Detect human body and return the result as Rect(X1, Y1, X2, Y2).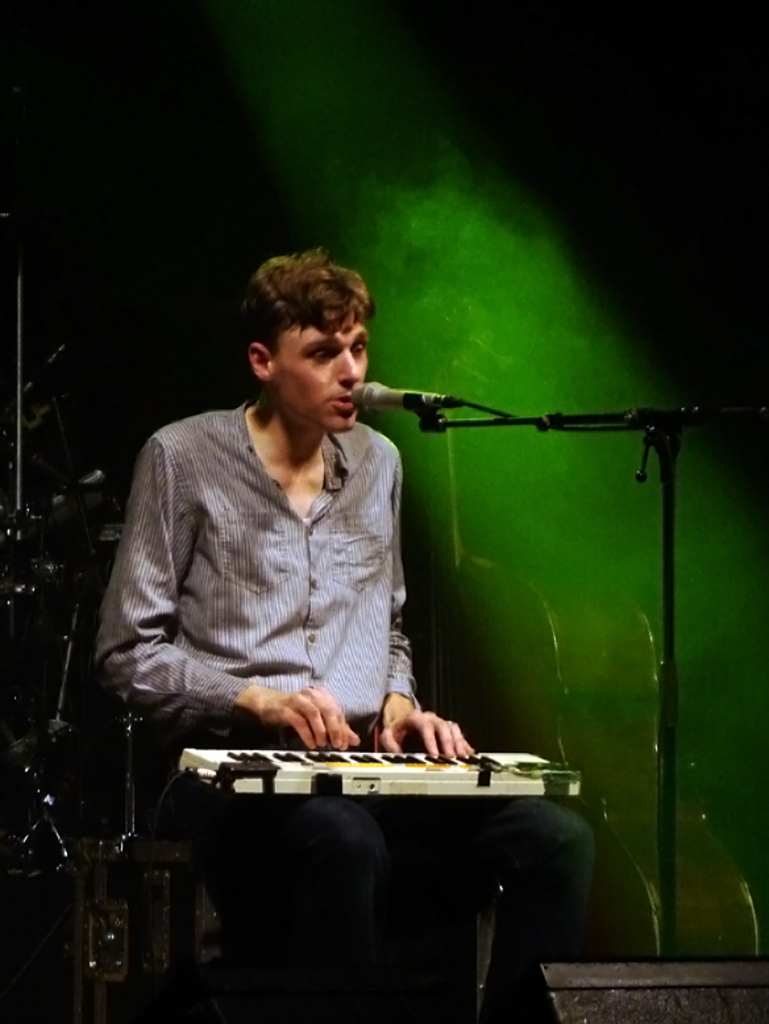
Rect(93, 247, 478, 767).
